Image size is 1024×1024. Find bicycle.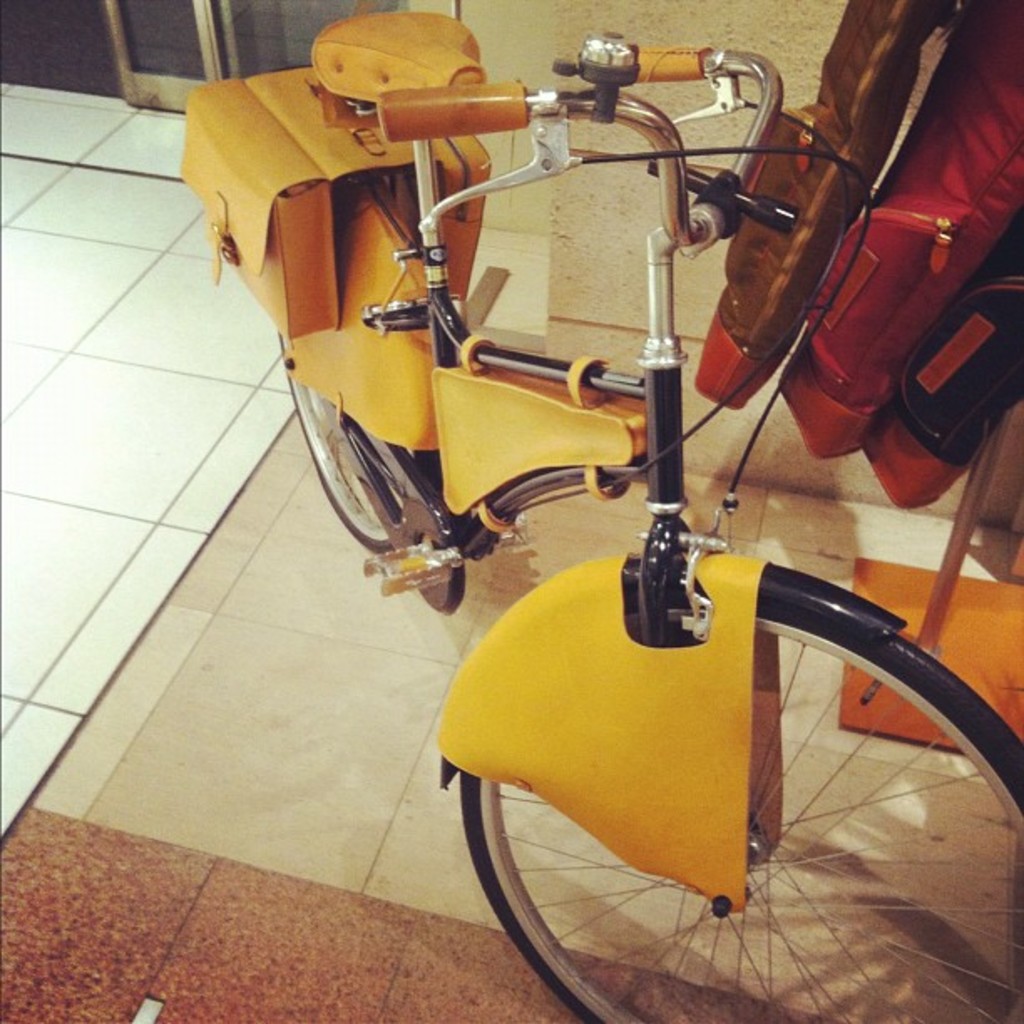
[172, 7, 1022, 1022].
